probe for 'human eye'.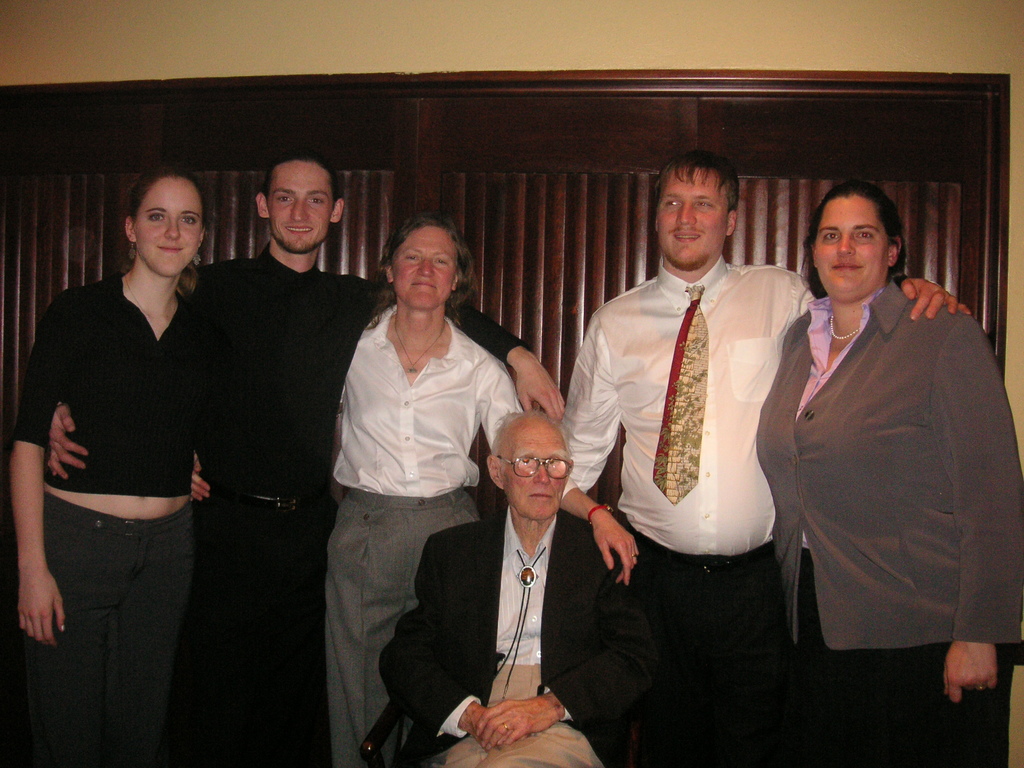
Probe result: 308, 193, 324, 209.
